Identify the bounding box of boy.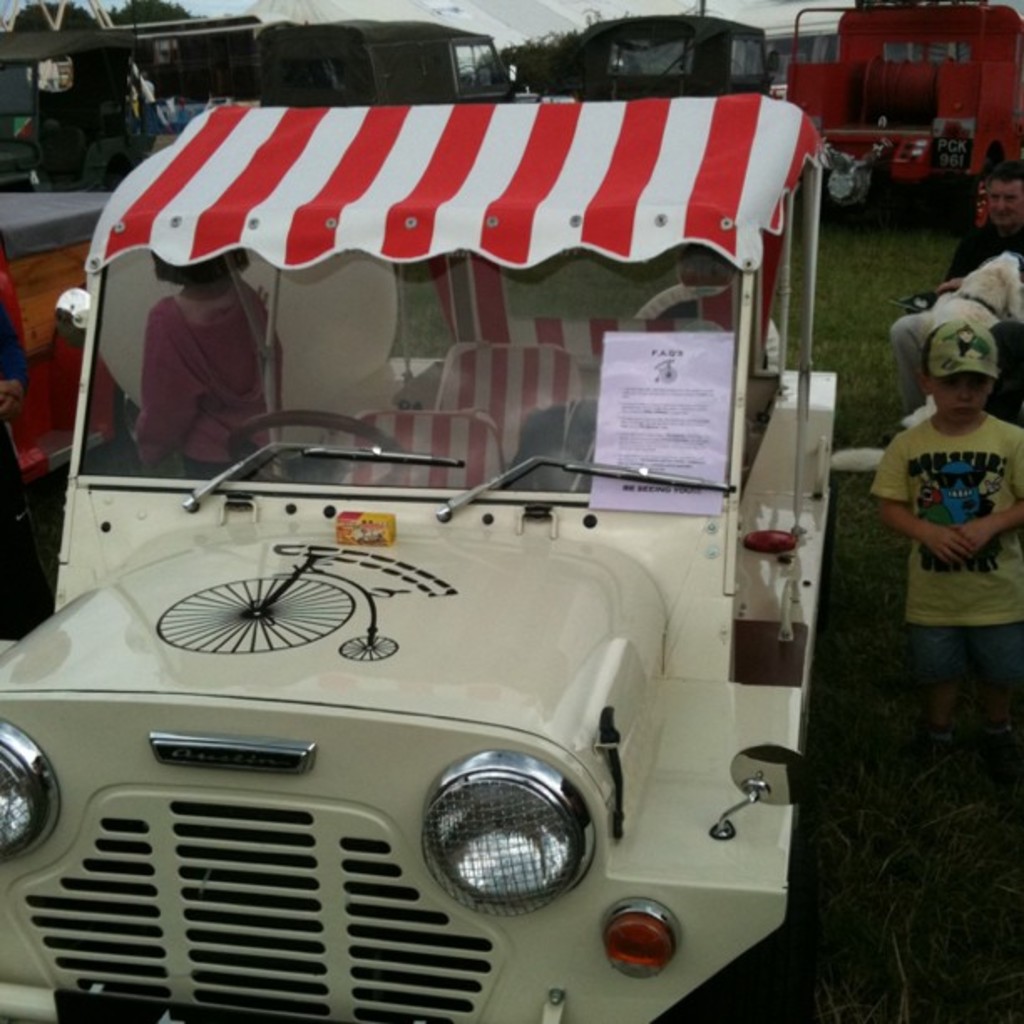
x1=858 y1=305 x2=1022 y2=842.
